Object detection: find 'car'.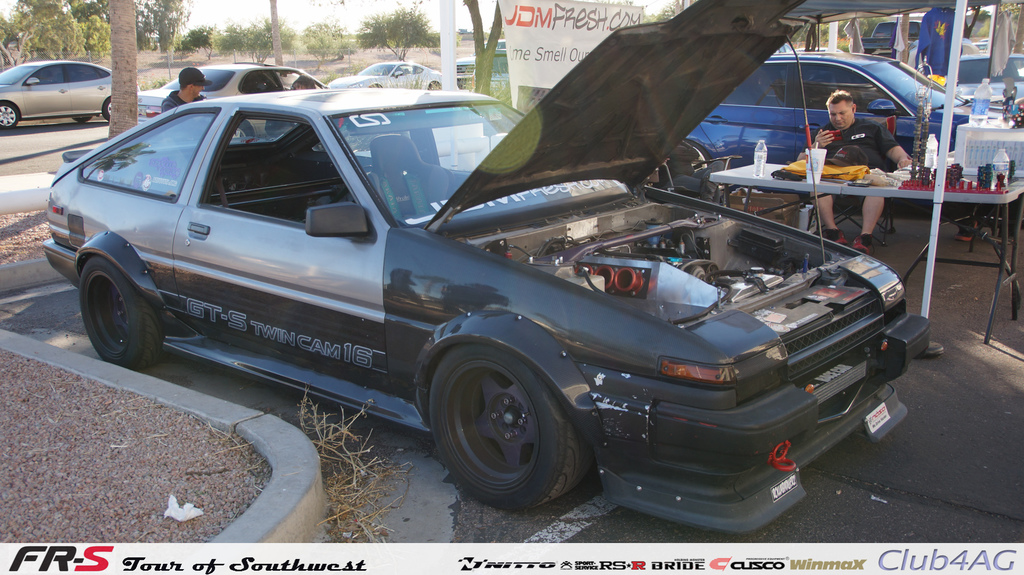
(x1=132, y1=56, x2=334, y2=118).
